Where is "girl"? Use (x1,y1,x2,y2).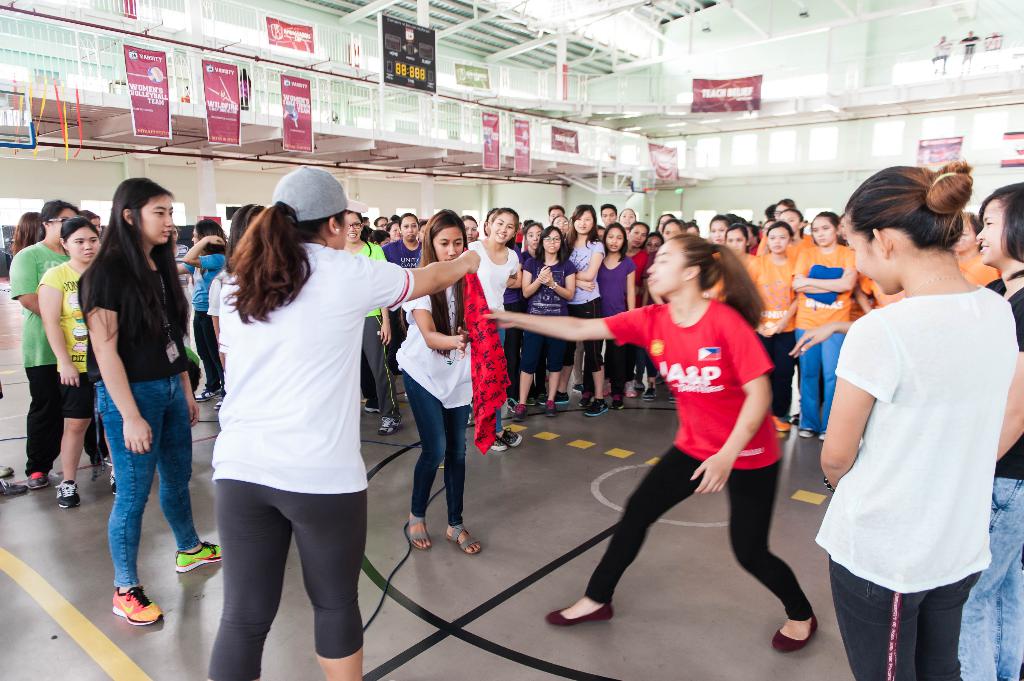
(394,204,473,554).
